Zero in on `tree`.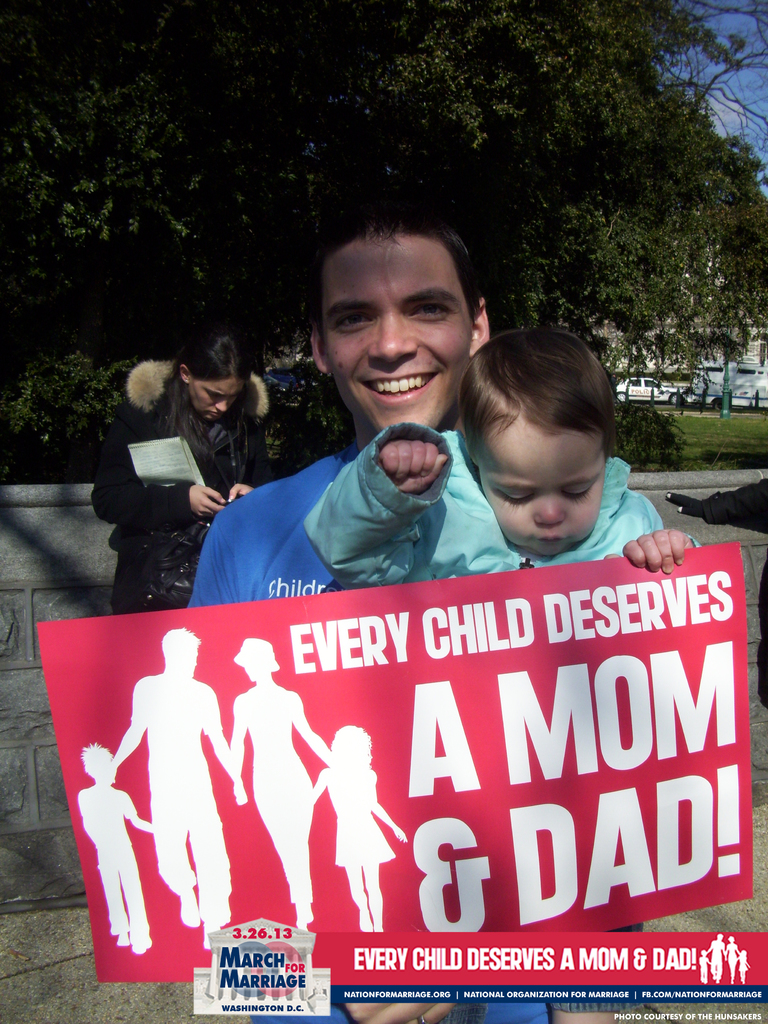
Zeroed in: (0, 0, 767, 477).
